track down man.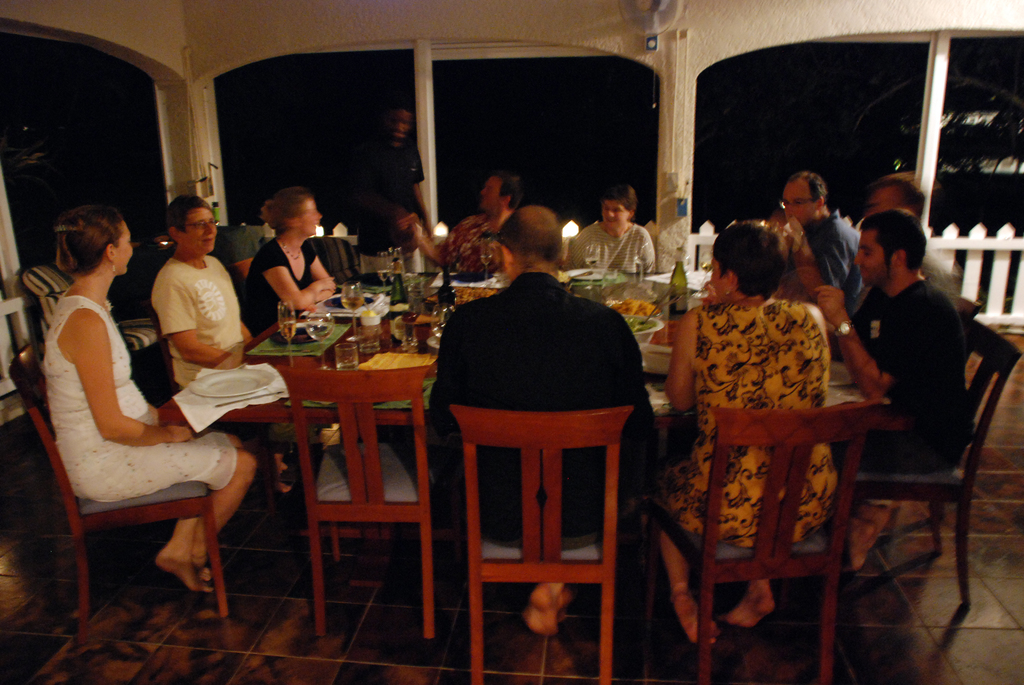
Tracked to Rect(824, 173, 950, 383).
